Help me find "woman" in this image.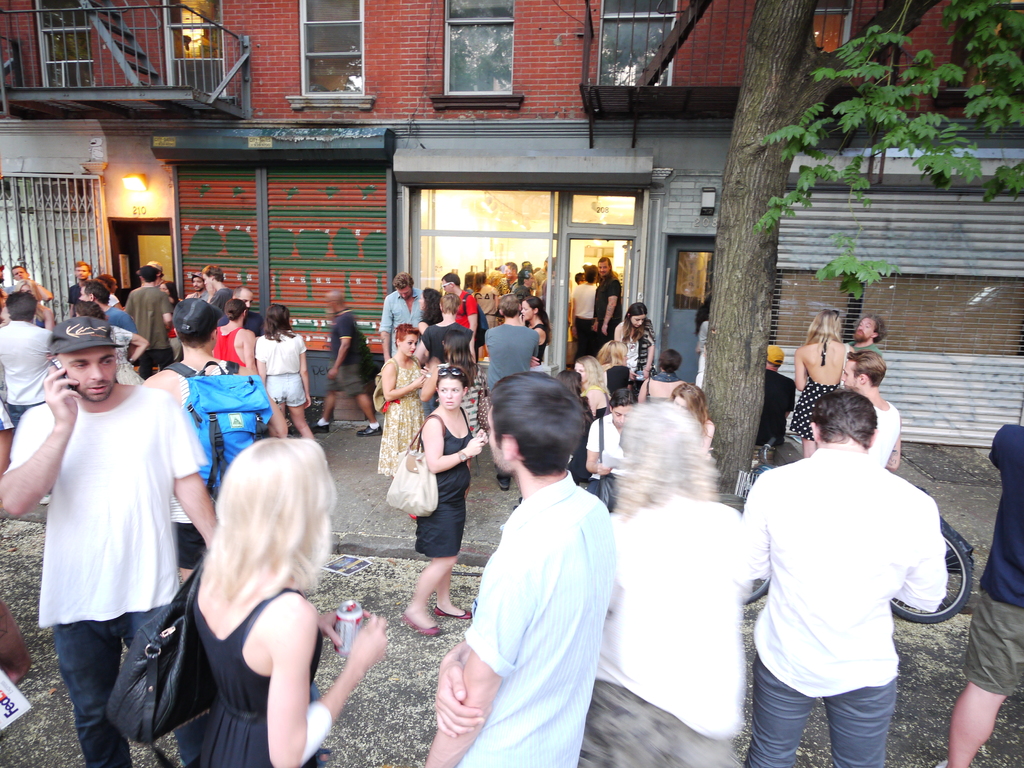
Found it: <bbox>615, 302, 656, 403</bbox>.
